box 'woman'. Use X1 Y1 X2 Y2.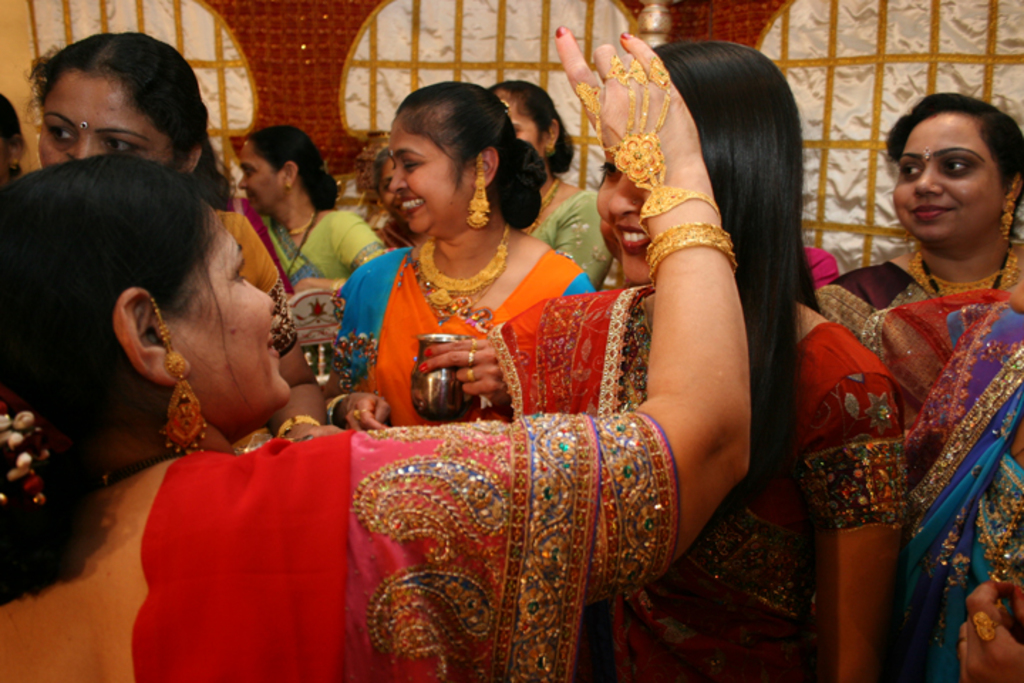
897 297 1023 682.
